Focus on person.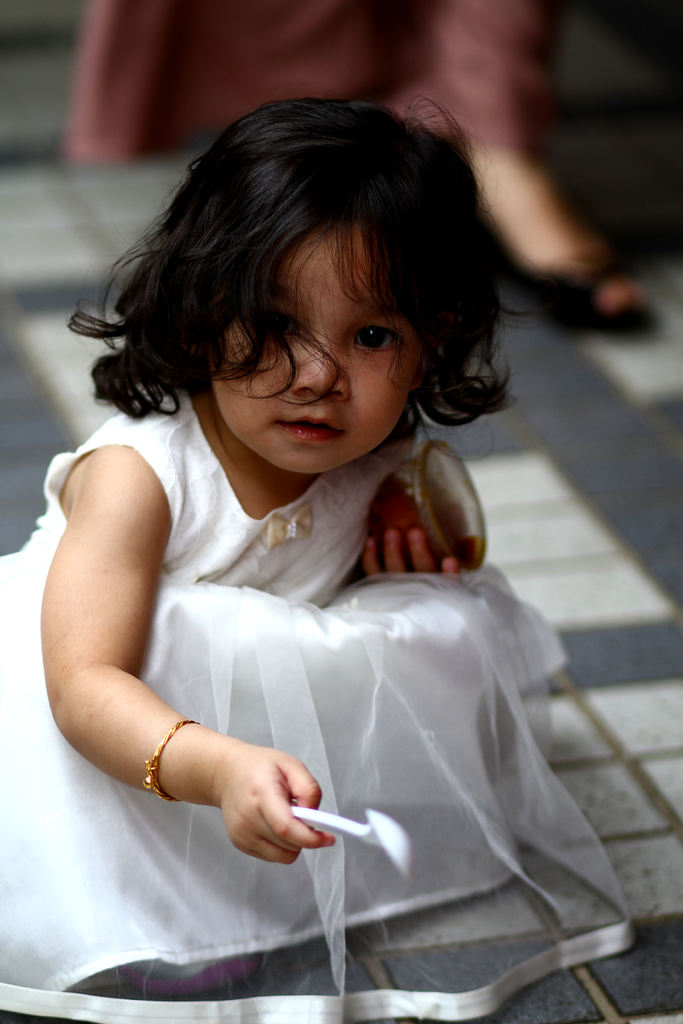
Focused at [left=0, top=97, right=631, bottom=1023].
